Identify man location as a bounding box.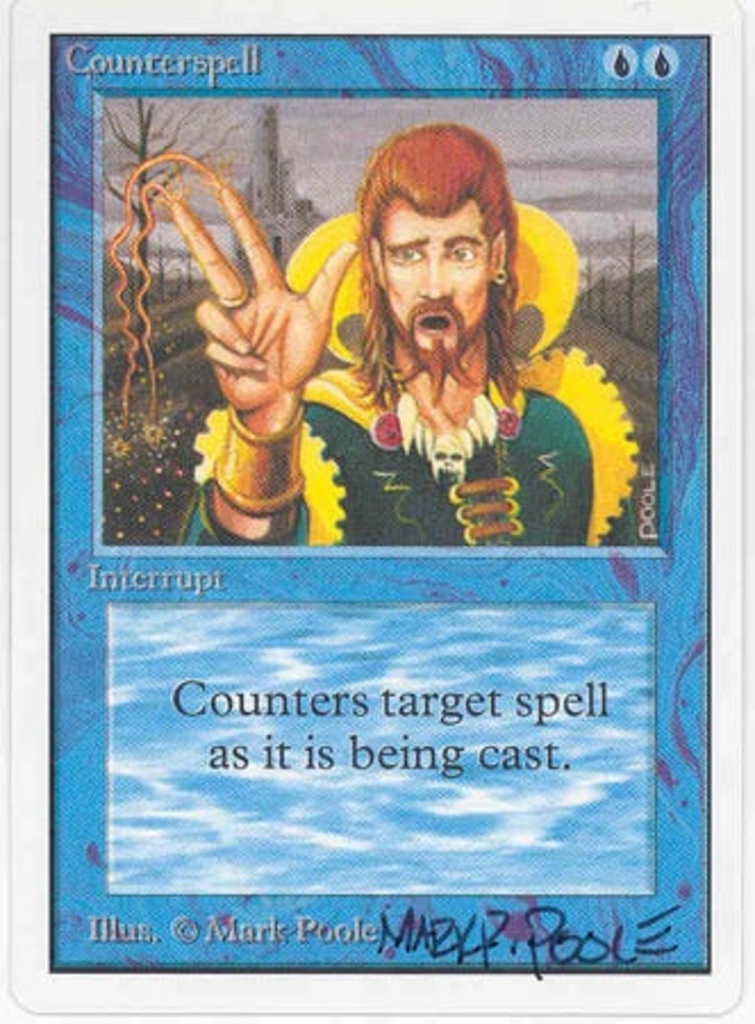
(284, 148, 605, 539).
